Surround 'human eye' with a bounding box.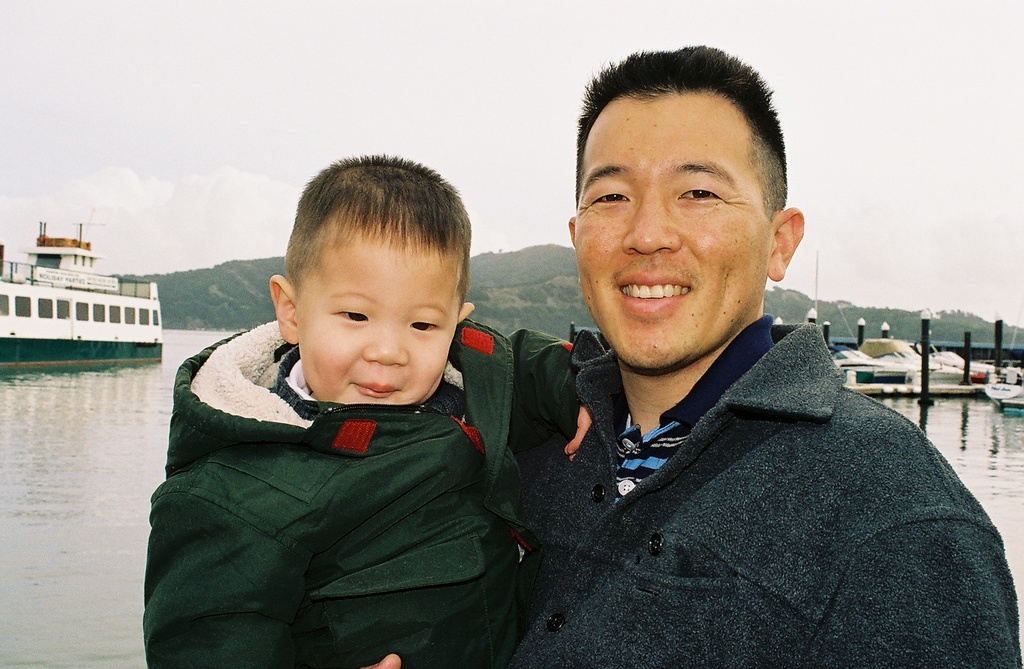
Rect(410, 313, 437, 337).
